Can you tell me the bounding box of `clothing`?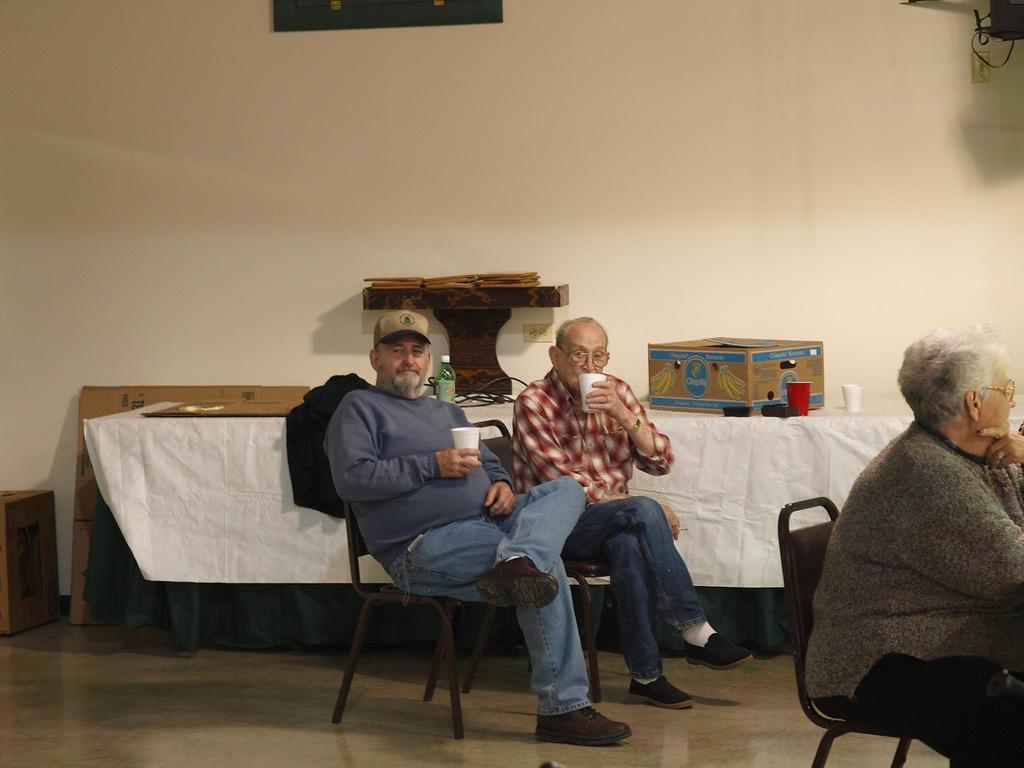
[left=785, top=366, right=1019, bottom=754].
